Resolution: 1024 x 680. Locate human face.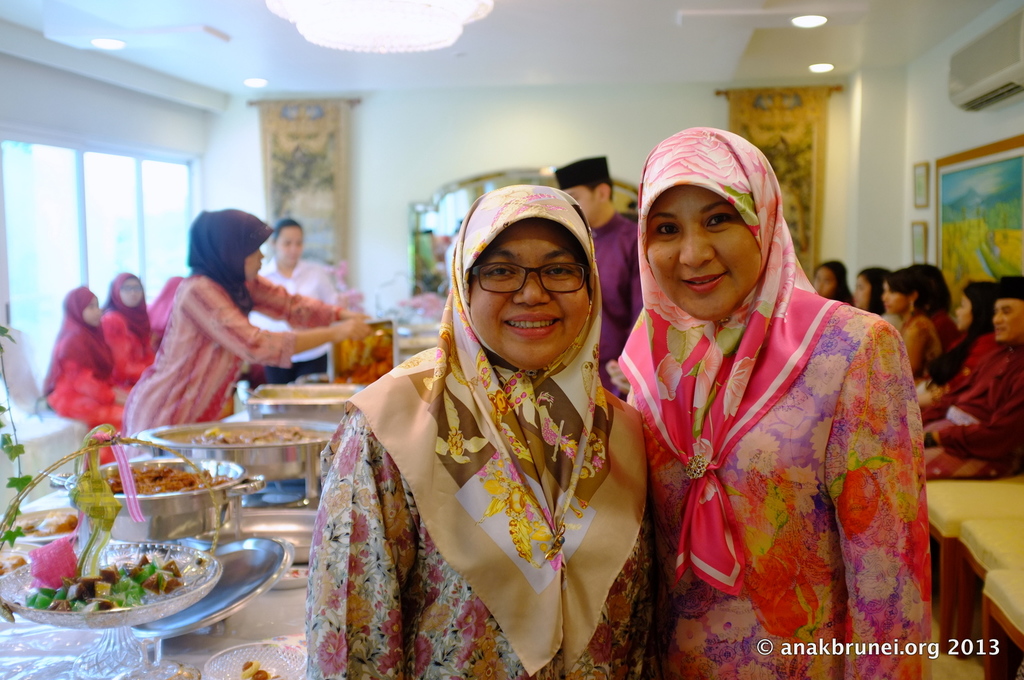
<region>884, 286, 910, 311</region>.
